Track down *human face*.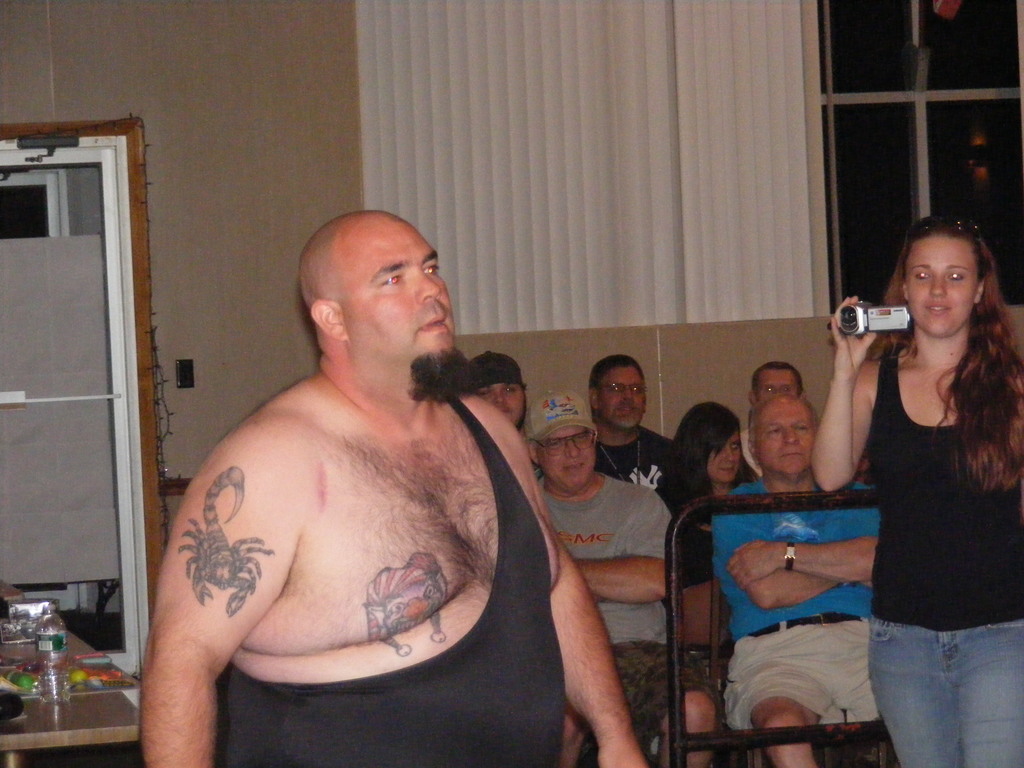
Tracked to [x1=537, y1=425, x2=590, y2=486].
